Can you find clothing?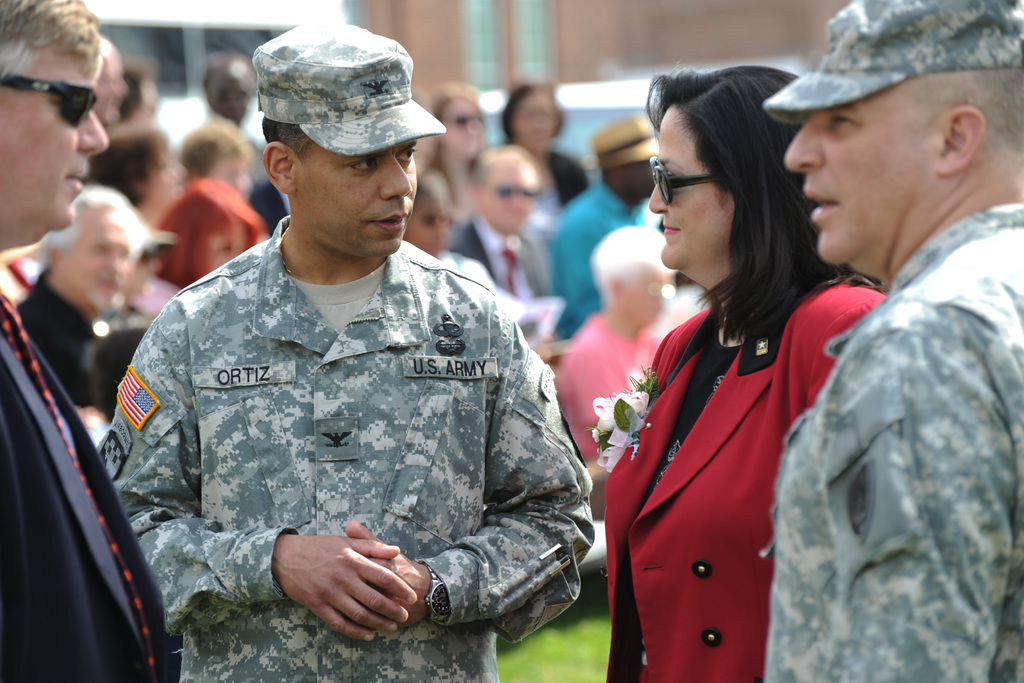
Yes, bounding box: bbox(553, 313, 674, 466).
